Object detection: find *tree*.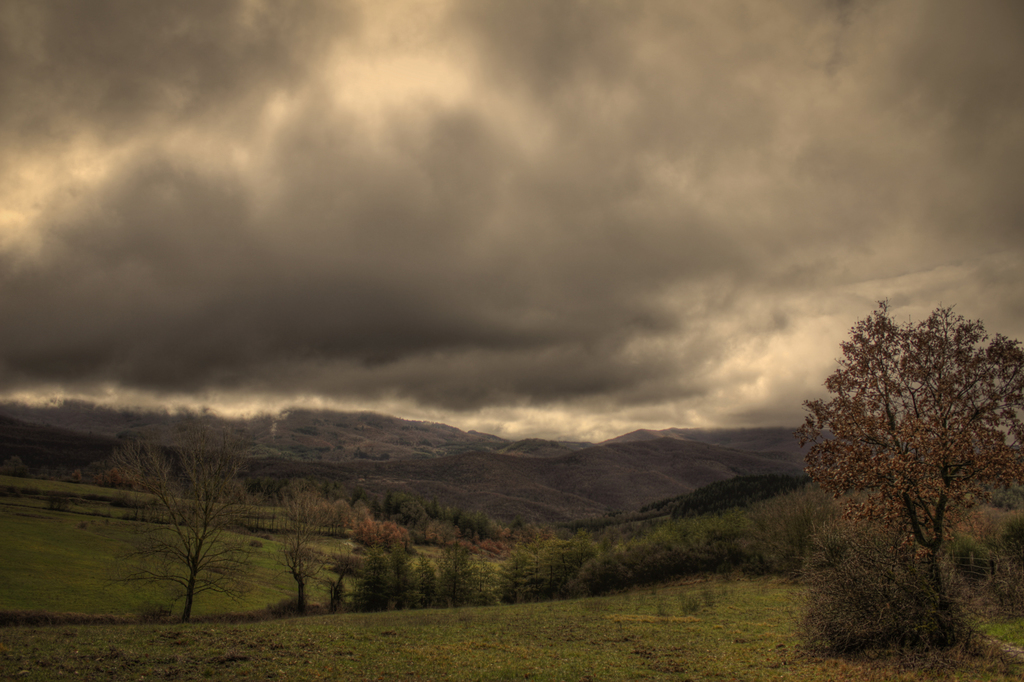
bbox(241, 486, 367, 607).
